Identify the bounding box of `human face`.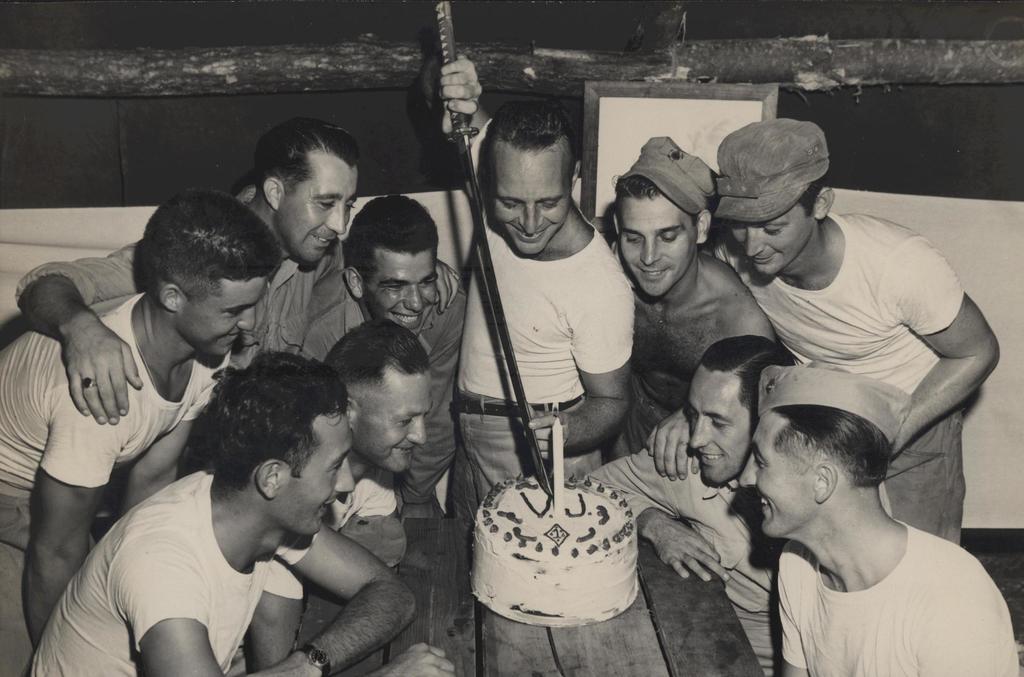
{"left": 724, "top": 202, "right": 822, "bottom": 282}.
